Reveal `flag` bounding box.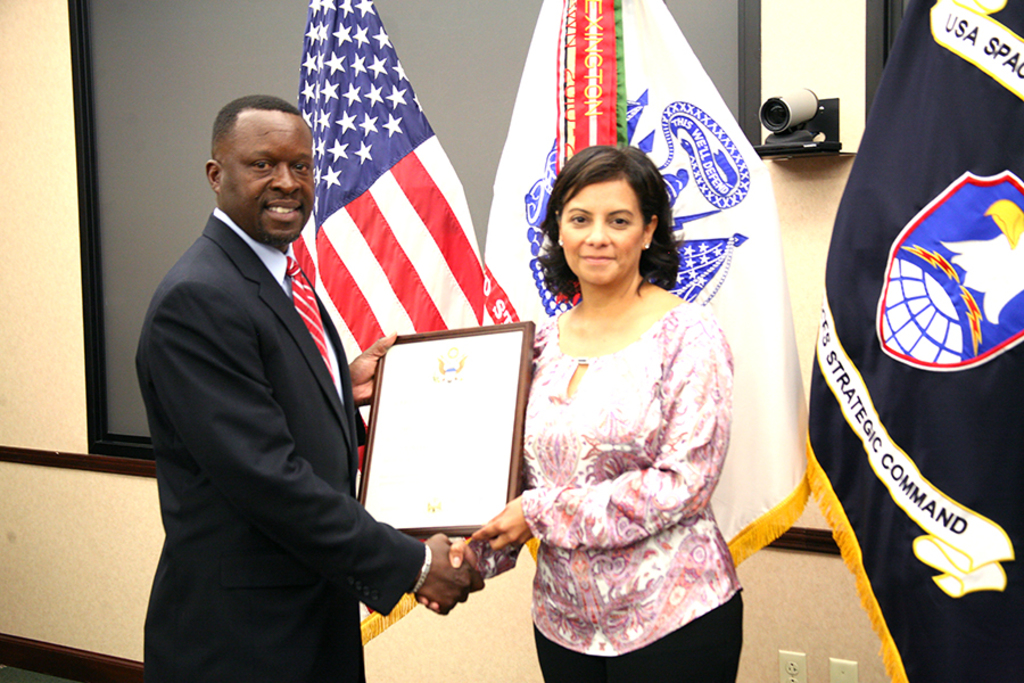
Revealed: box(793, 0, 1023, 682).
